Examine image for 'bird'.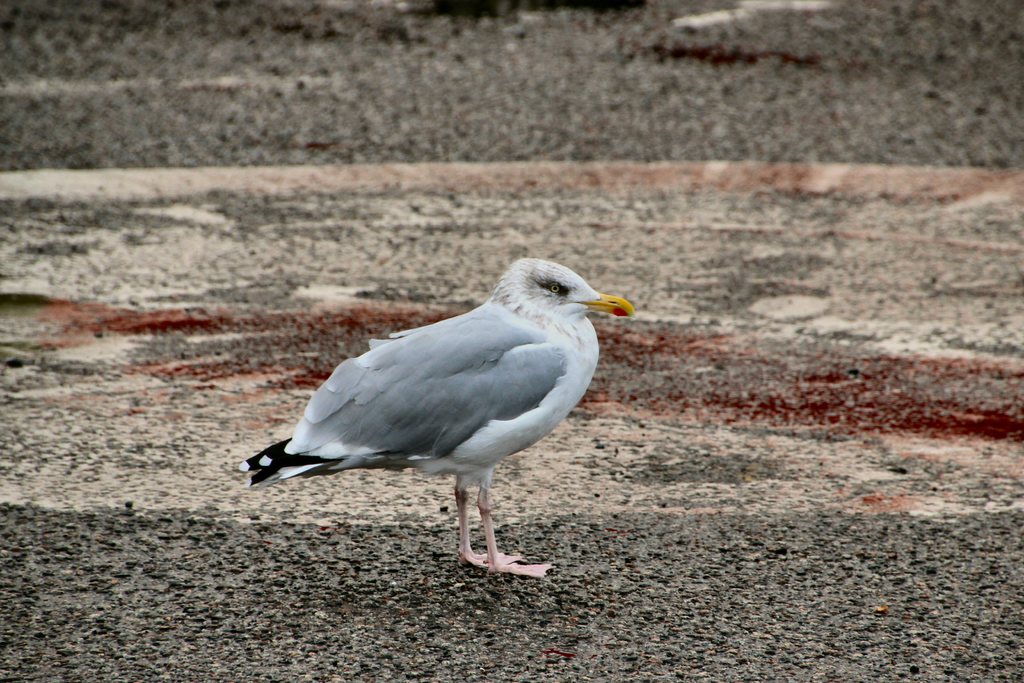
Examination result: box=[233, 249, 624, 579].
